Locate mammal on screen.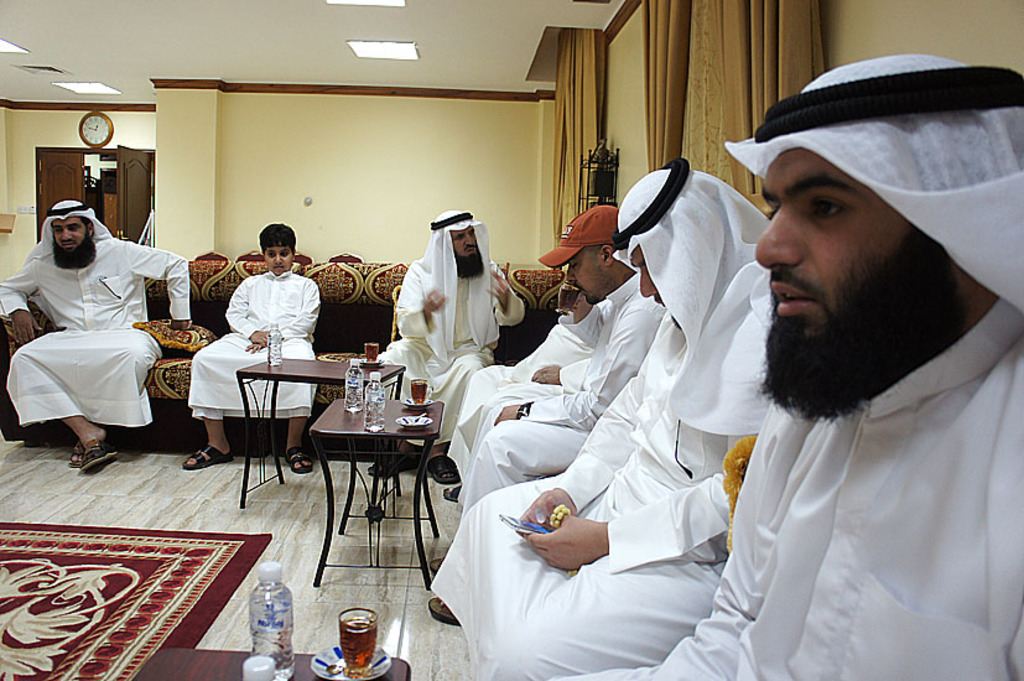
On screen at 0, 167, 182, 461.
